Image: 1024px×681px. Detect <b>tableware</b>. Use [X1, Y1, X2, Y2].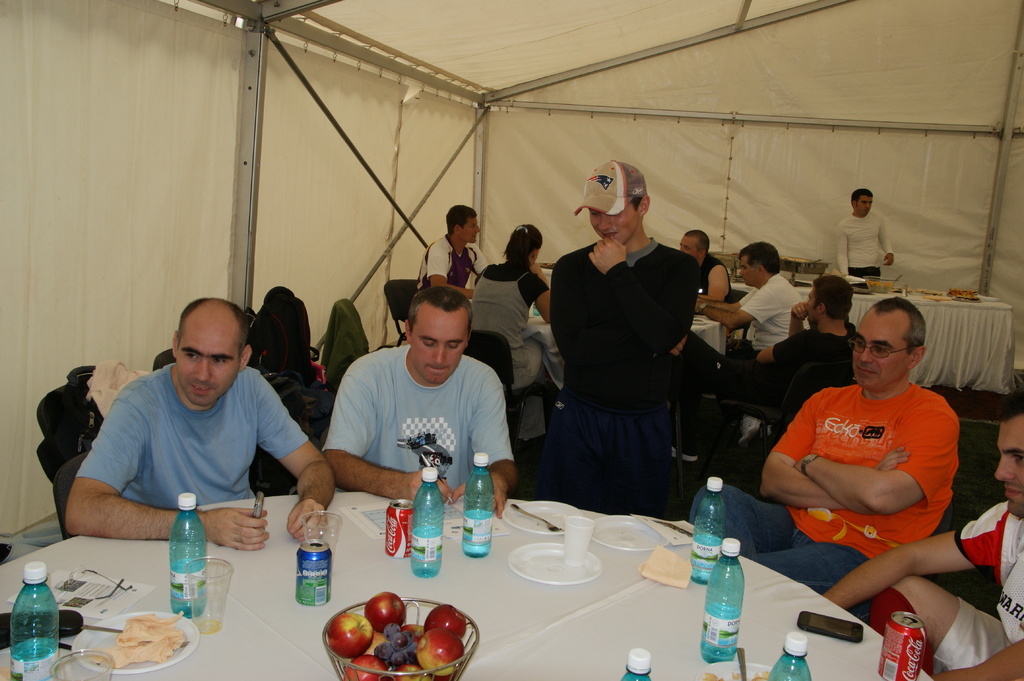
[589, 513, 668, 550].
